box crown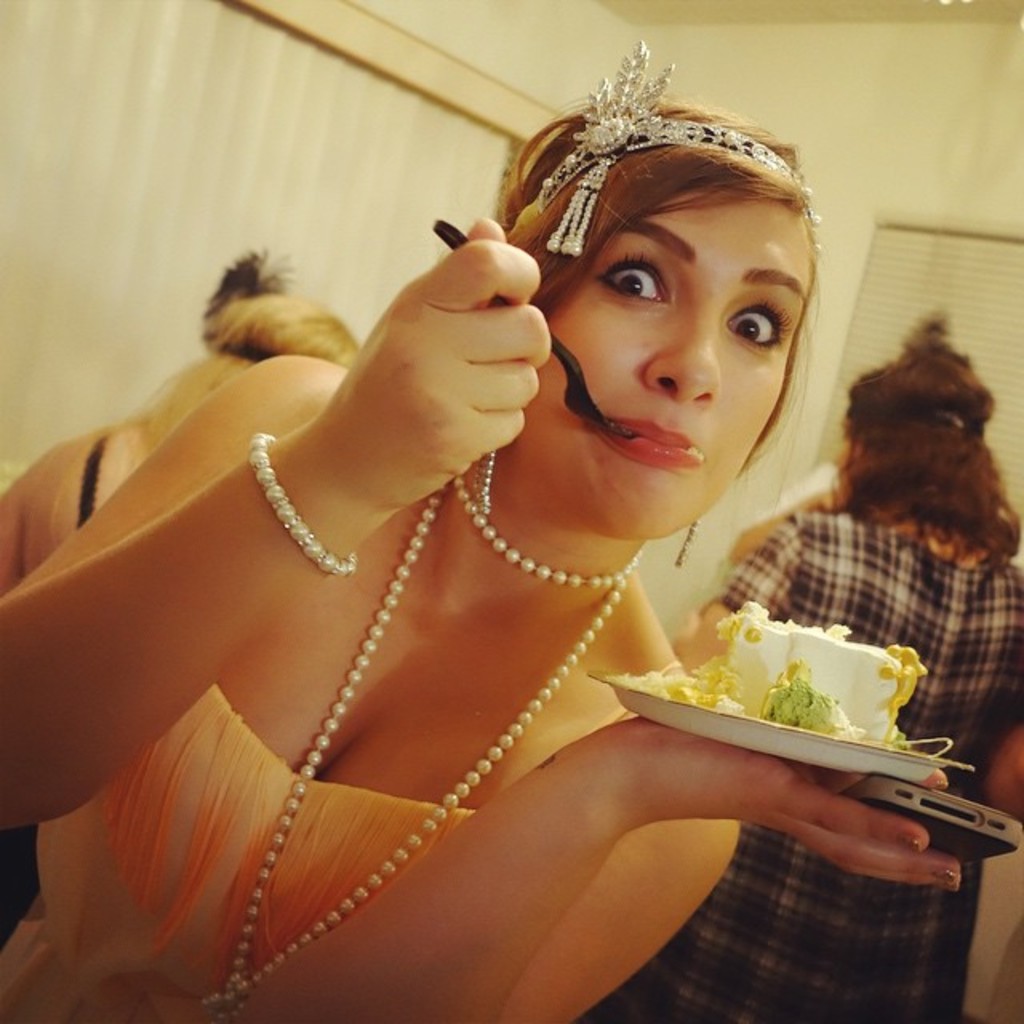
[507, 35, 826, 251]
